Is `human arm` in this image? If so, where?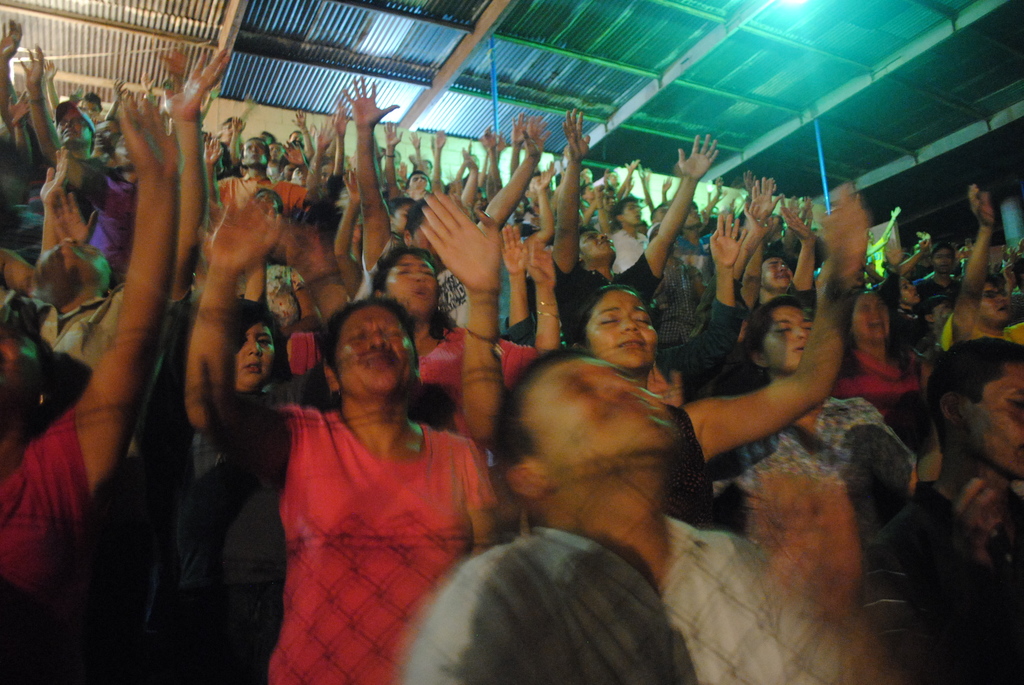
Yes, at x1=417, y1=188, x2=501, y2=337.
